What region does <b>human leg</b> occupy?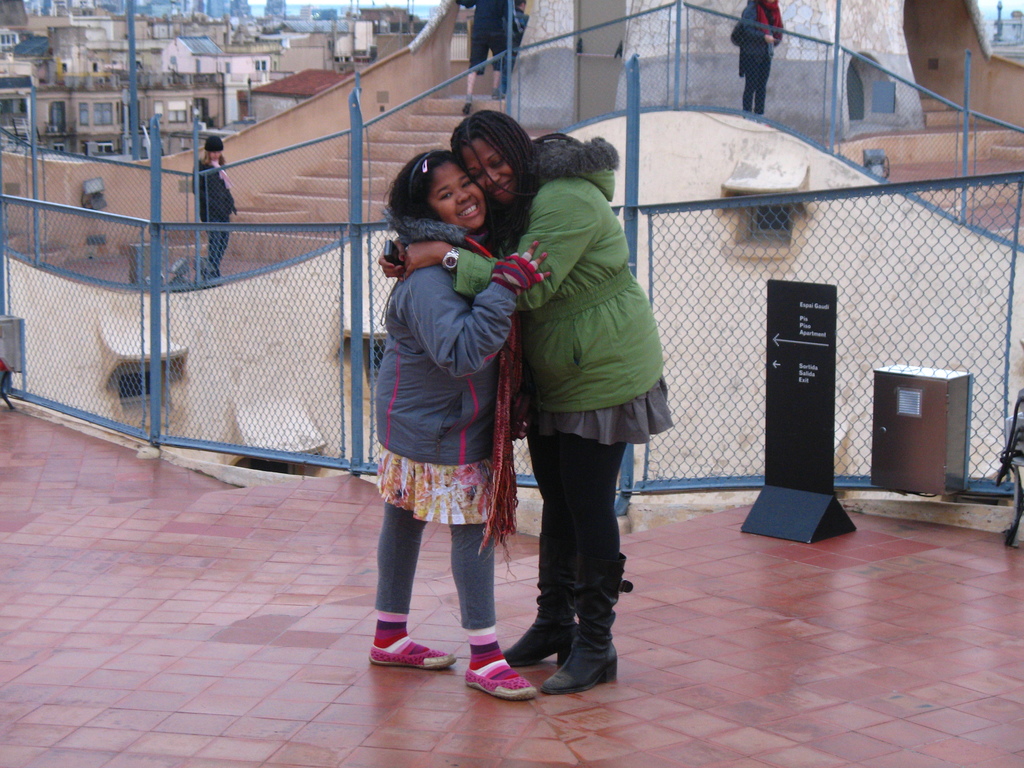
detection(454, 522, 540, 689).
